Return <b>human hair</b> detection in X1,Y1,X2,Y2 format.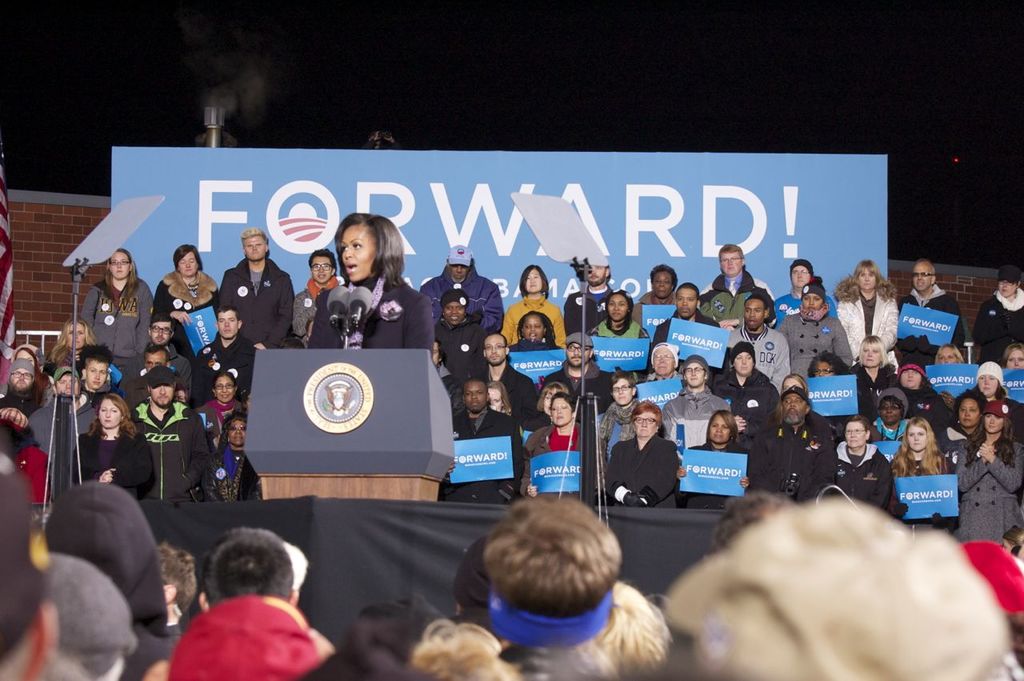
154,543,198,612.
